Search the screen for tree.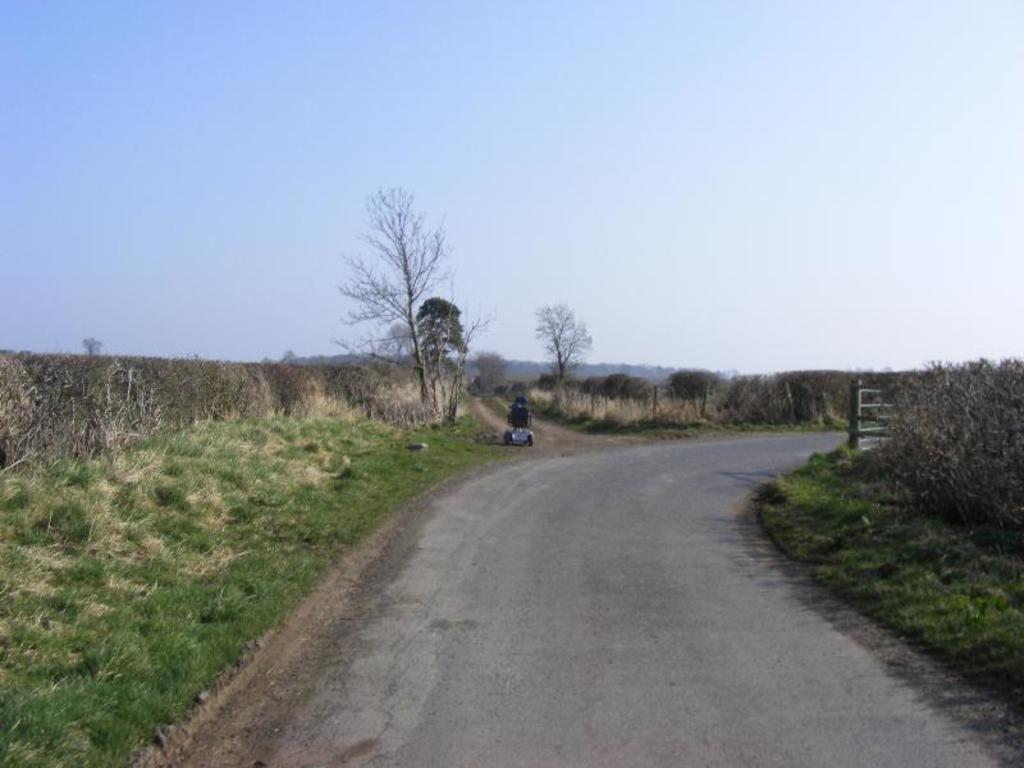
Found at 413:289:470:379.
